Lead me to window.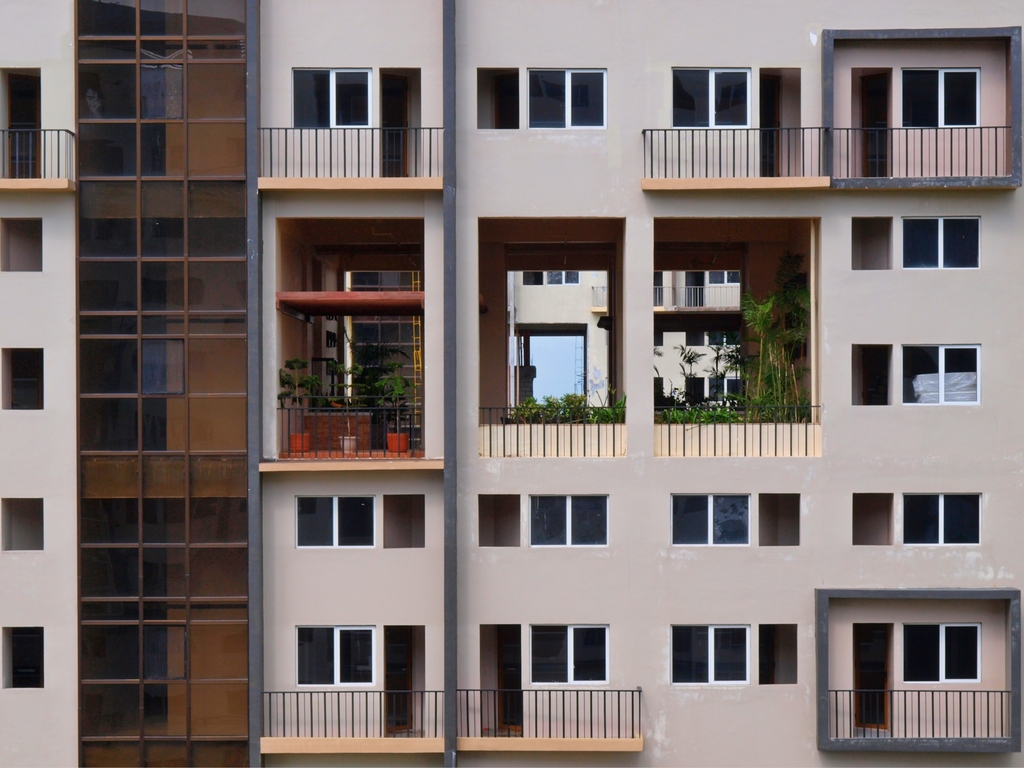
Lead to 852/341/989/408.
